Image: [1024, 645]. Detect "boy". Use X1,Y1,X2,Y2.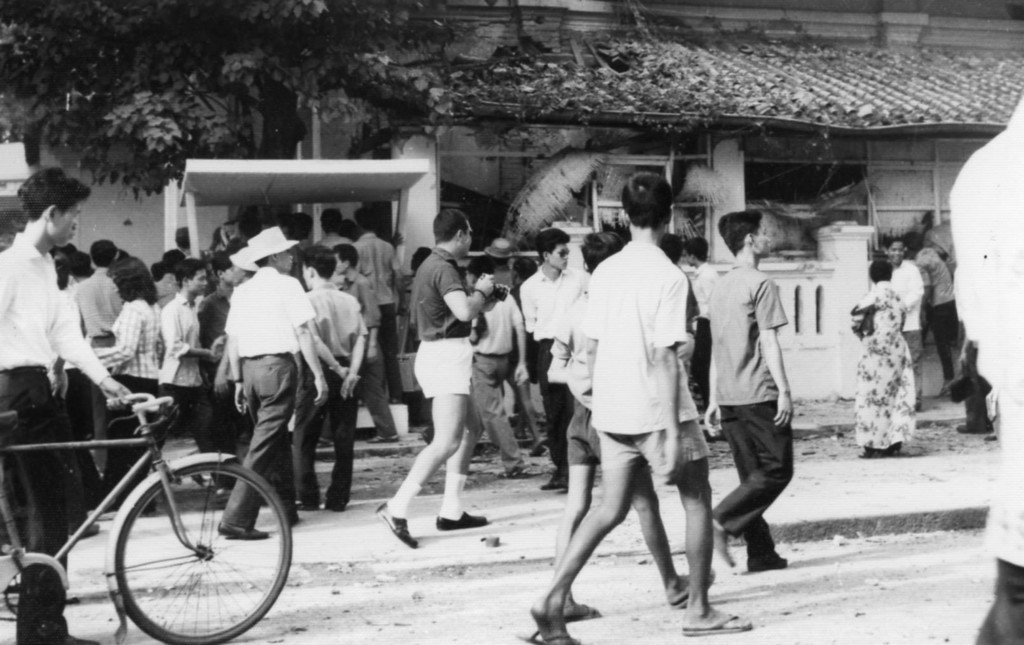
0,166,170,644.
